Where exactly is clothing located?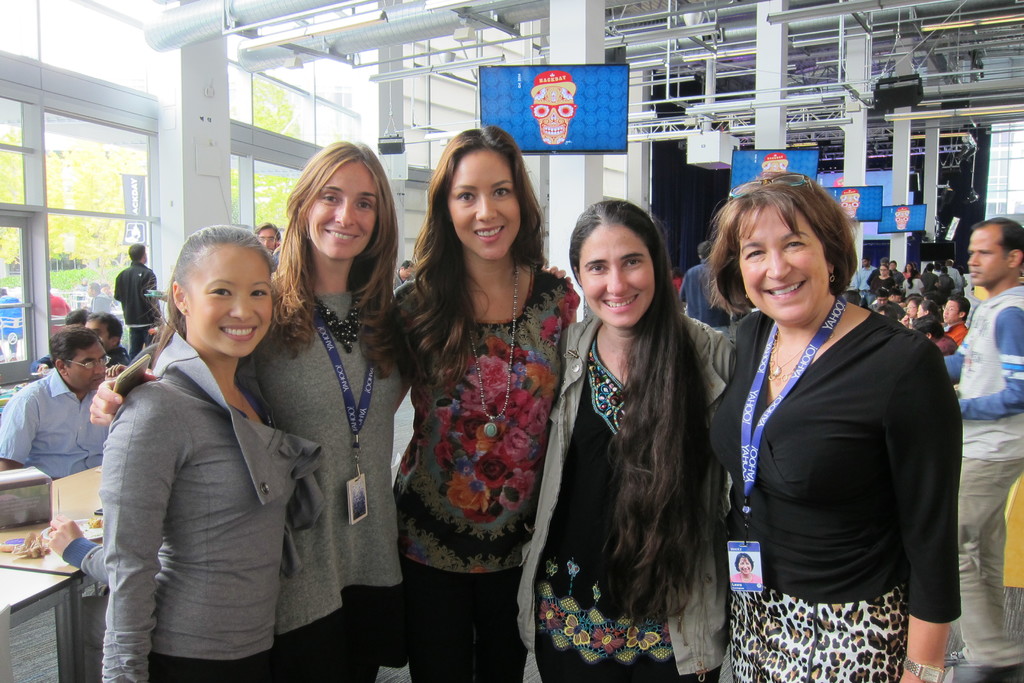
Its bounding box is 704:255:969:673.
